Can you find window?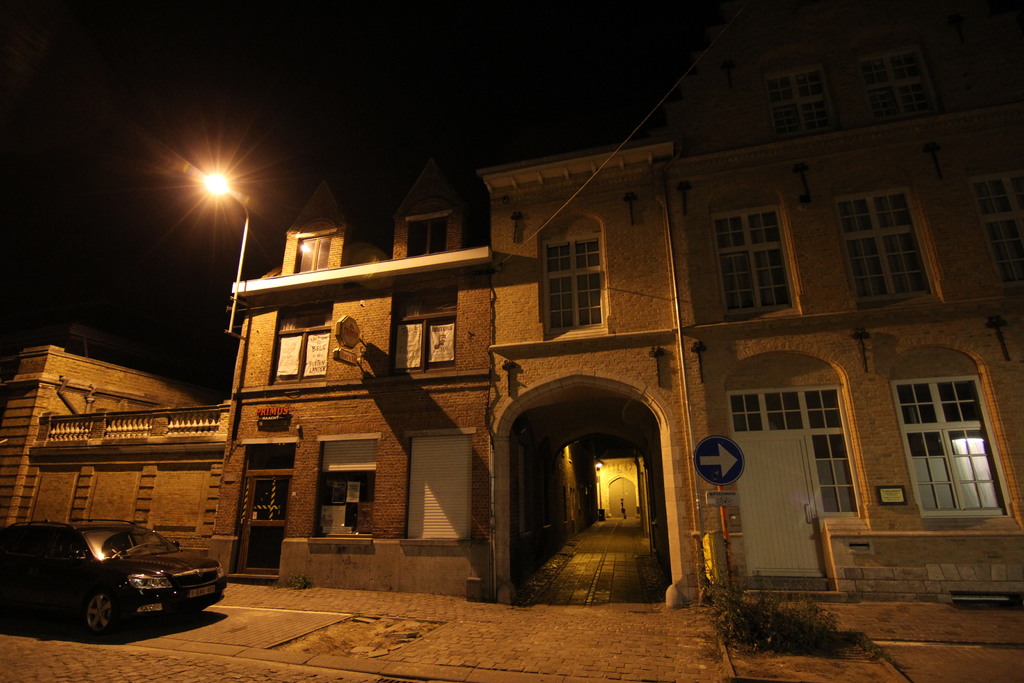
Yes, bounding box: rect(712, 205, 798, 317).
